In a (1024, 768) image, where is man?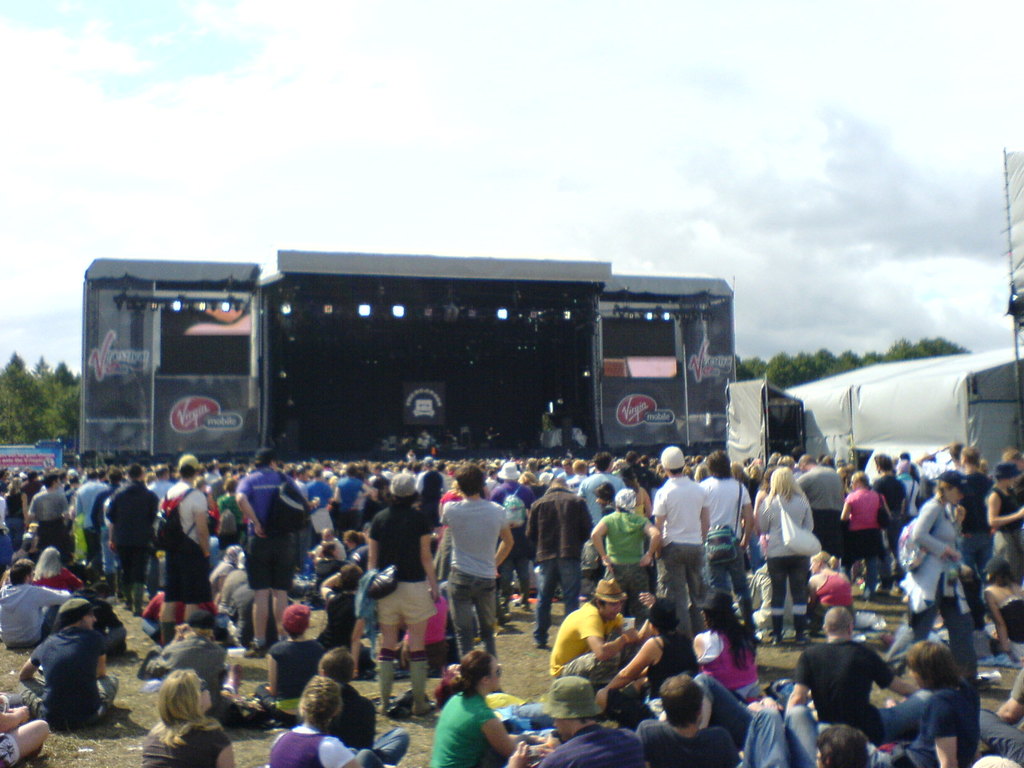
649,440,711,643.
